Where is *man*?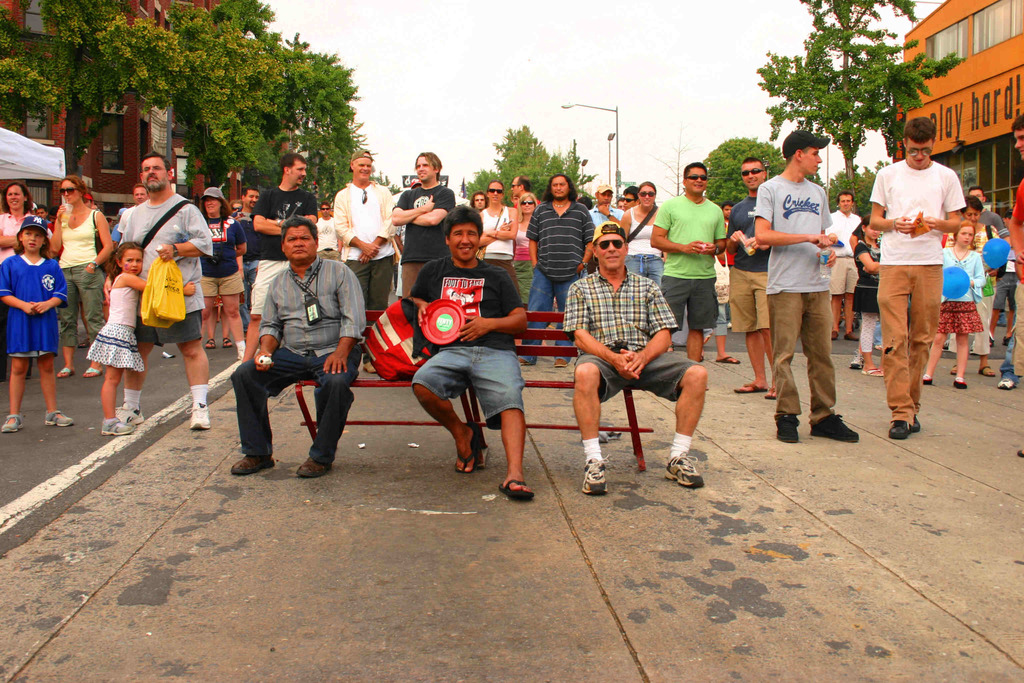
<region>244, 150, 317, 366</region>.
